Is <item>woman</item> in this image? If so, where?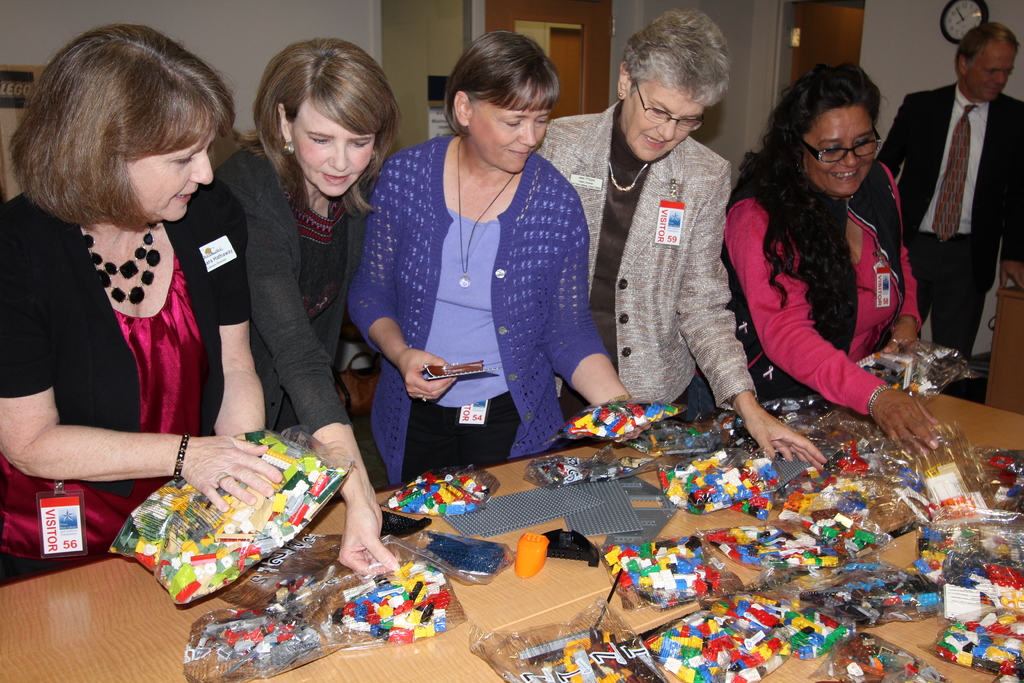
Yes, at rect(0, 21, 284, 588).
